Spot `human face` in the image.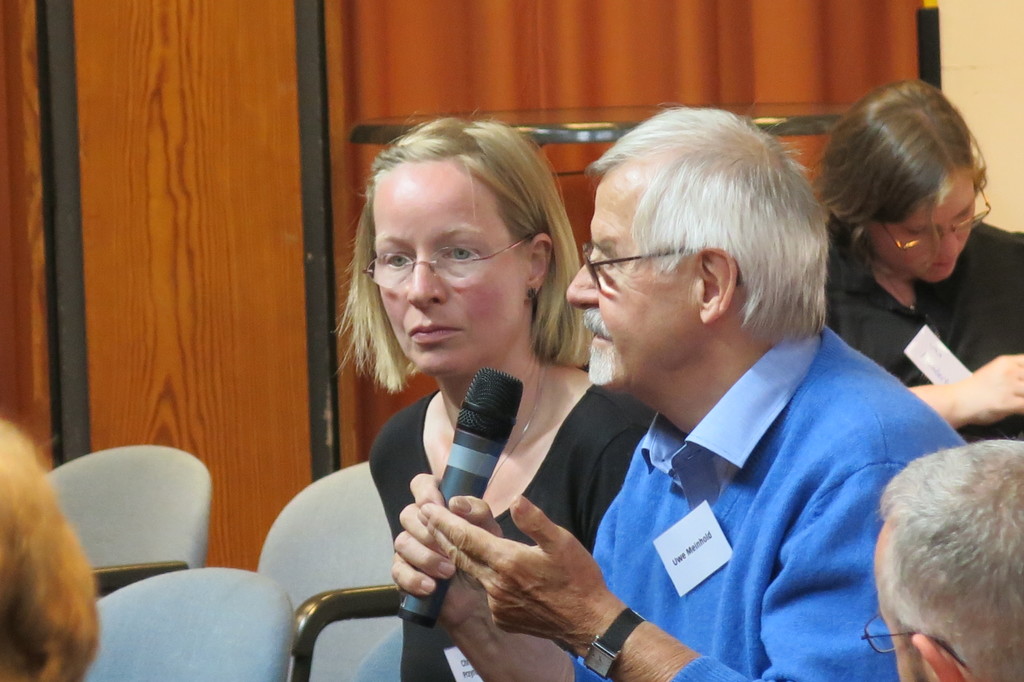
`human face` found at bbox=[876, 176, 973, 282].
